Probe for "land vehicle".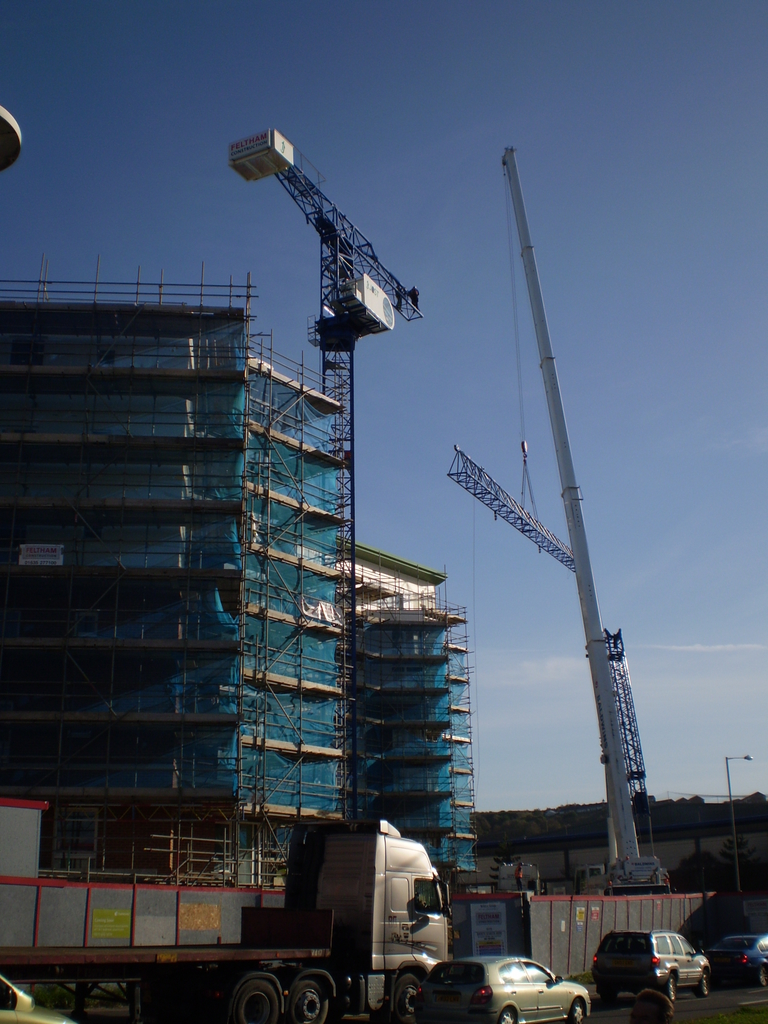
Probe result: pyautogui.locateOnScreen(601, 926, 726, 1002).
